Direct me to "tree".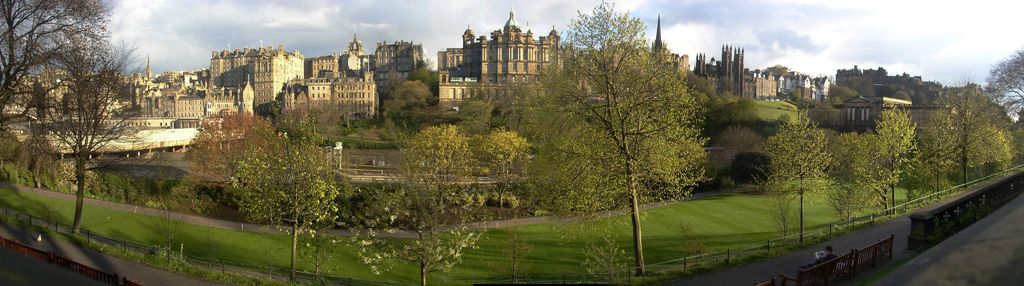
Direction: x1=178 y1=107 x2=275 y2=185.
